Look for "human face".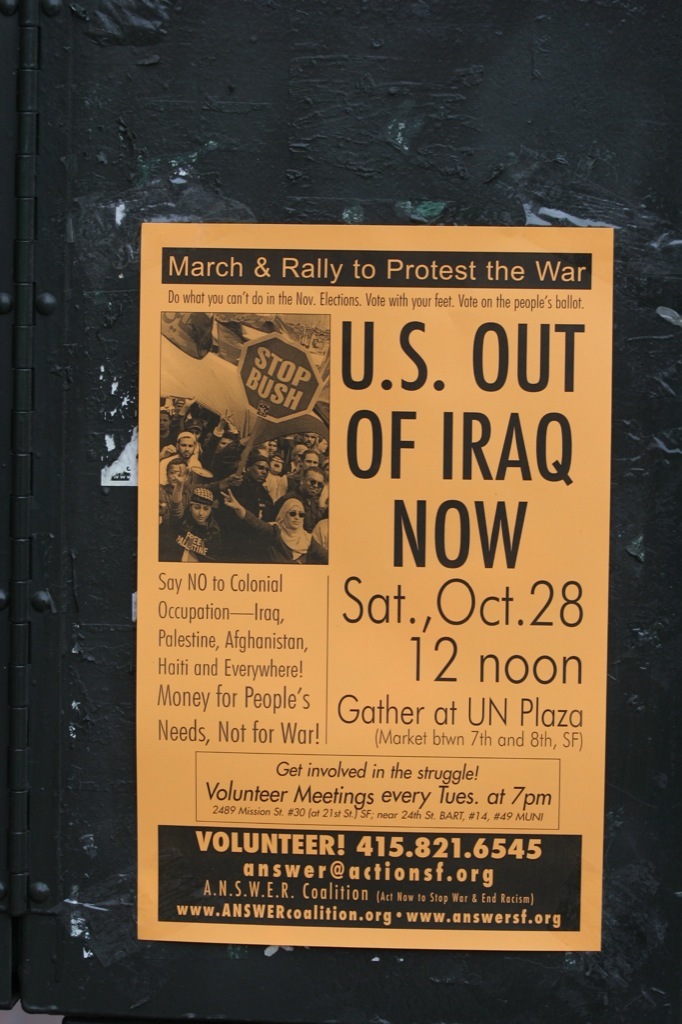
Found: Rect(254, 458, 272, 481).
